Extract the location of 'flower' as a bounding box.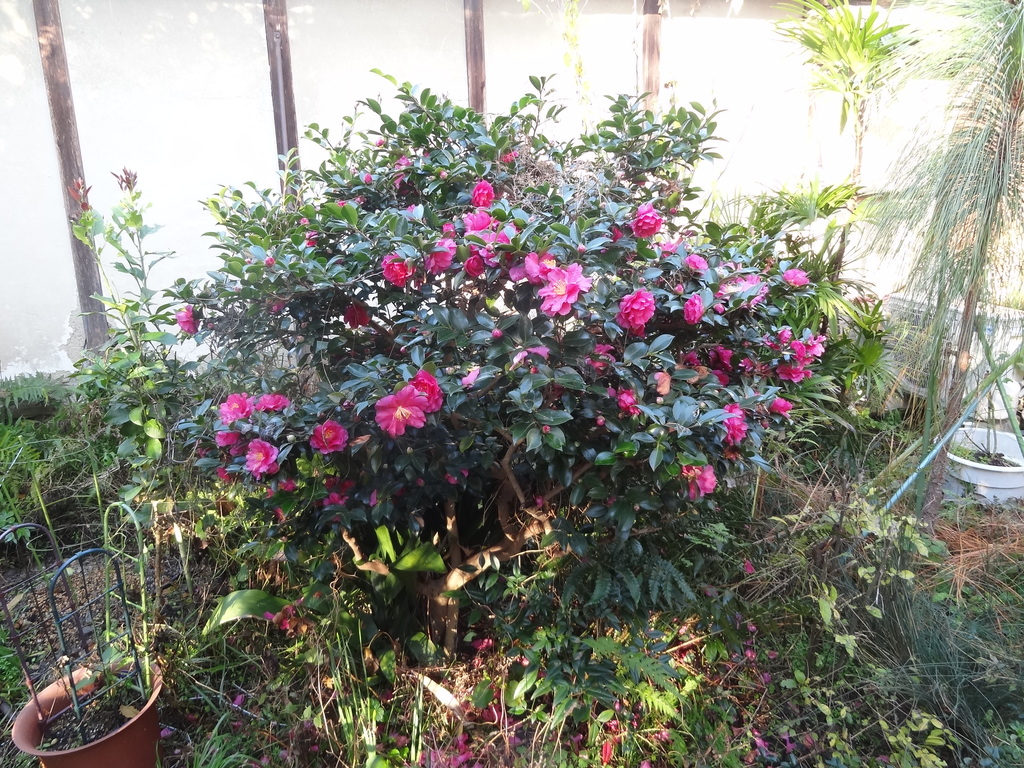
box(707, 347, 733, 390).
